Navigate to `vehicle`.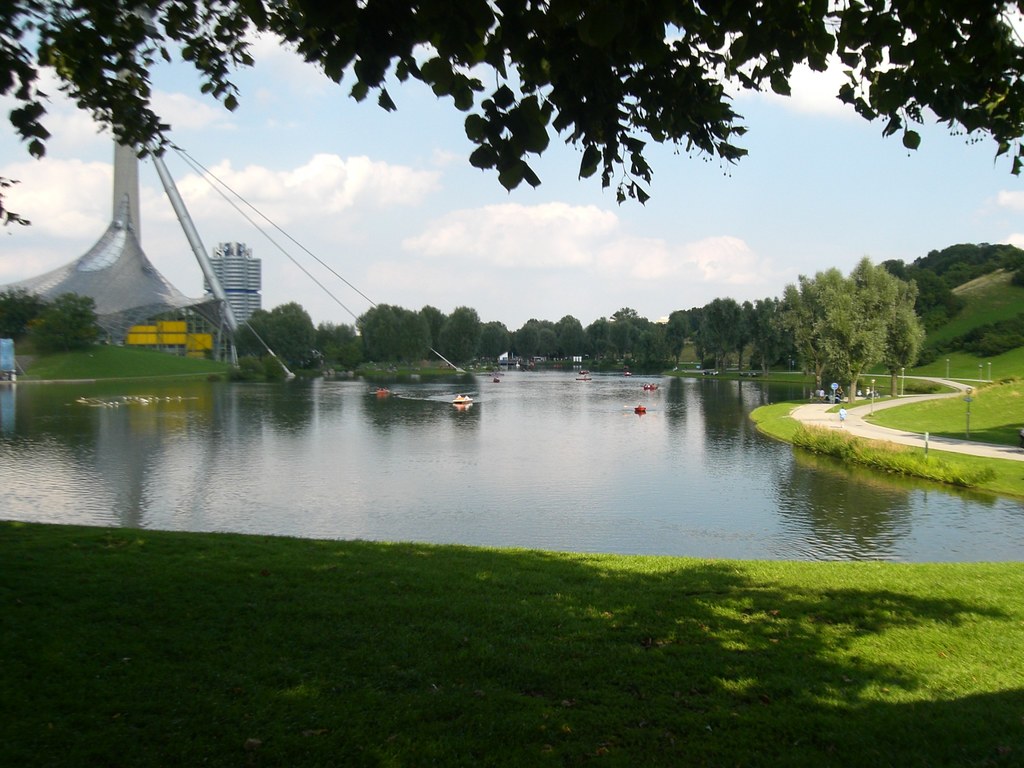
Navigation target: (x1=632, y1=402, x2=641, y2=414).
